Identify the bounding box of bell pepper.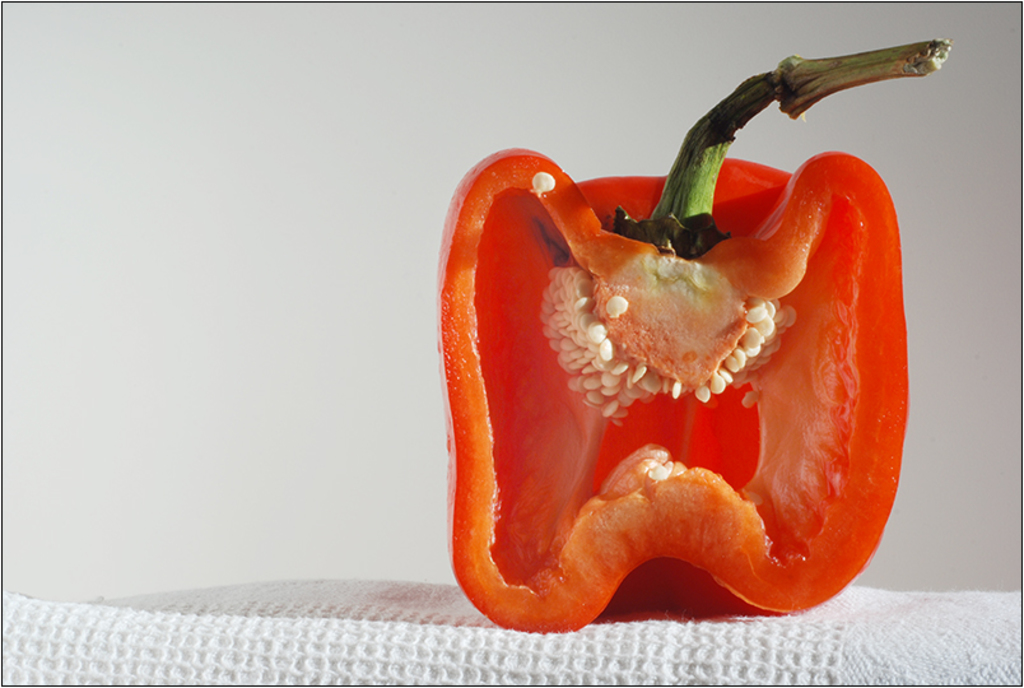
<bbox>433, 37, 954, 634</bbox>.
